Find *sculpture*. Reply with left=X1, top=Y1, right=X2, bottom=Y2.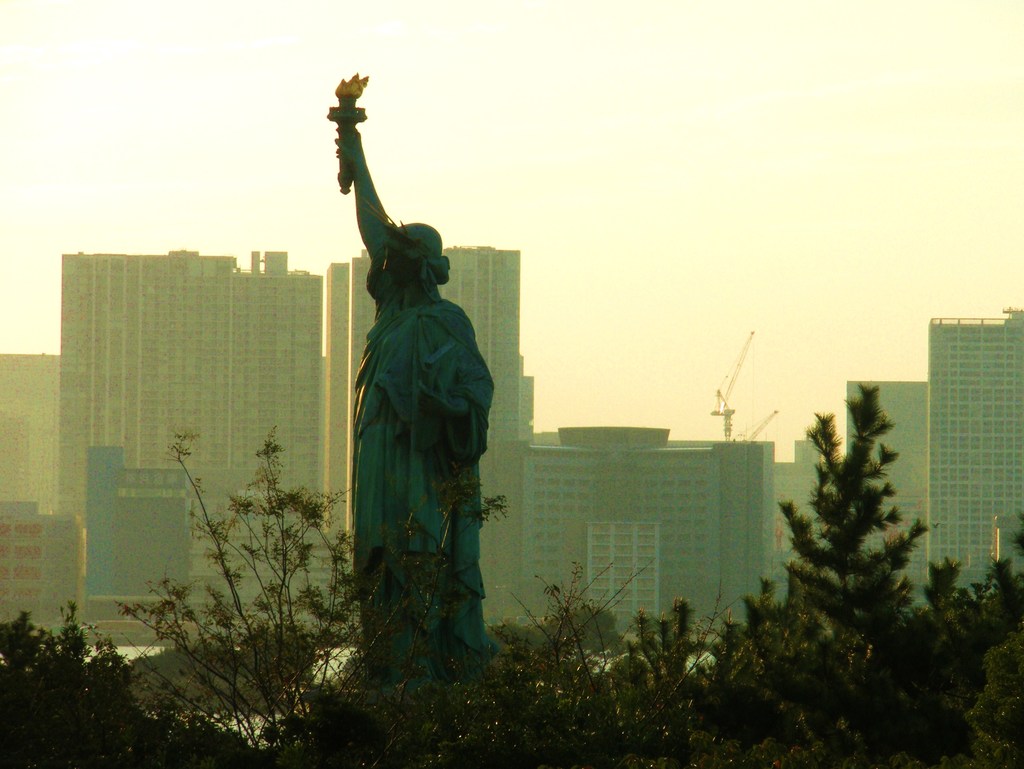
left=324, top=88, right=506, bottom=658.
